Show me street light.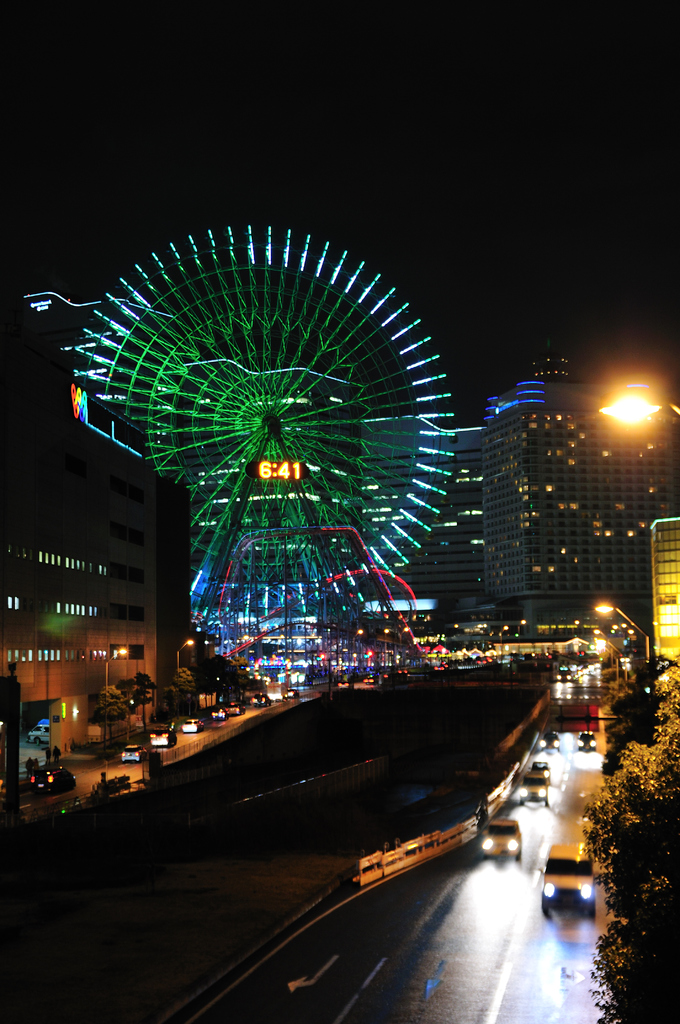
street light is here: bbox(514, 618, 528, 635).
